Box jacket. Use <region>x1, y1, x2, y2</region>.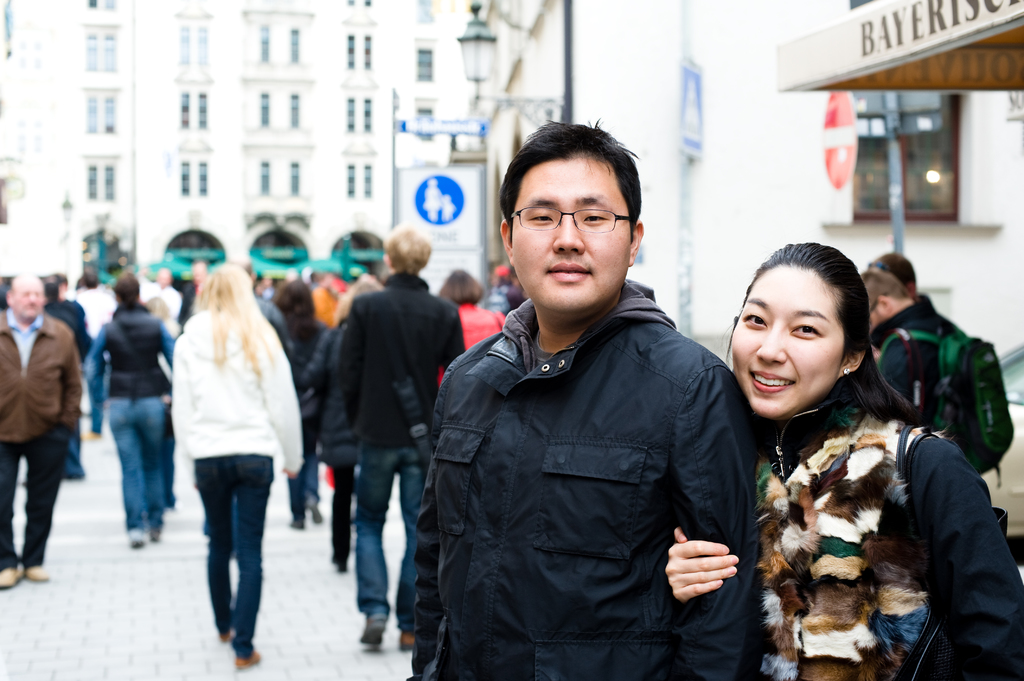
<region>403, 275, 761, 680</region>.
